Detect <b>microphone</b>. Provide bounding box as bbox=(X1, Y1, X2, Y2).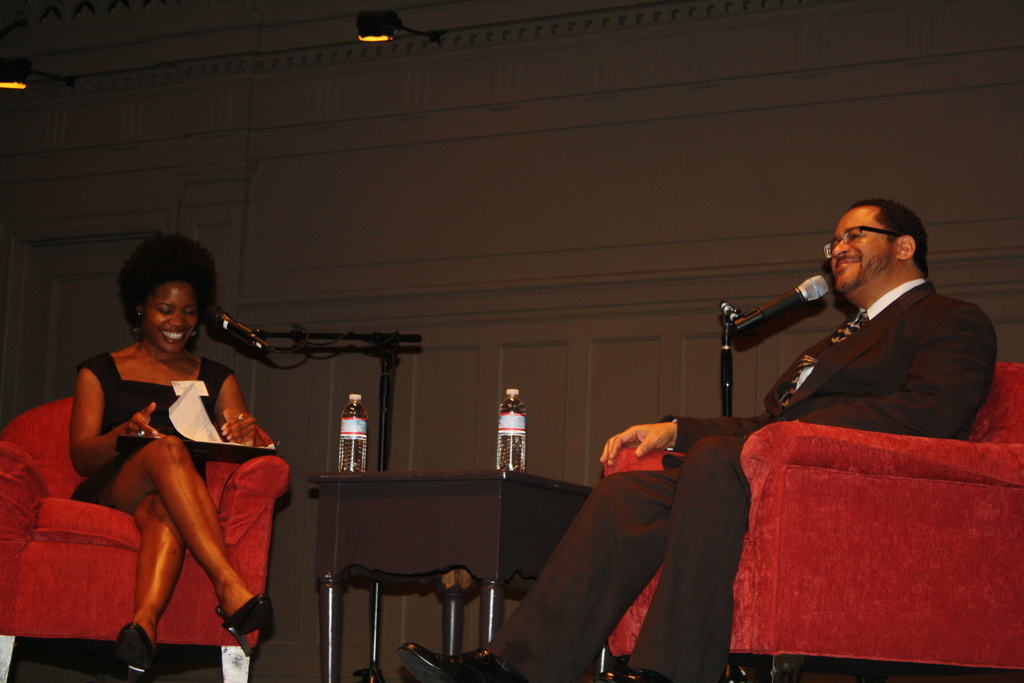
bbox=(743, 264, 849, 355).
